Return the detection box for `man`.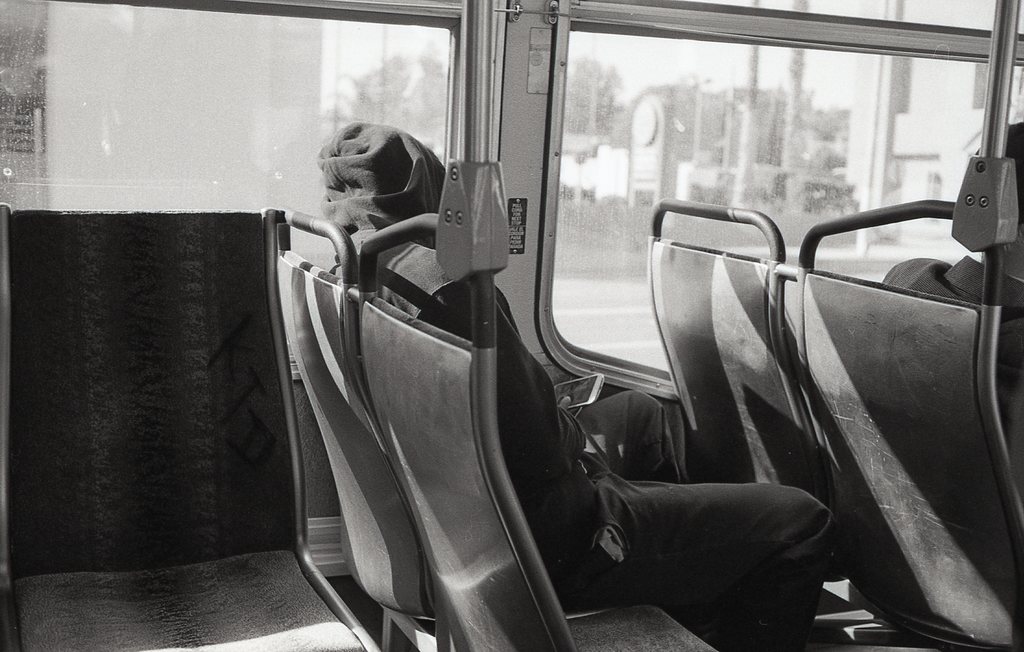
[left=310, top=122, right=835, bottom=651].
